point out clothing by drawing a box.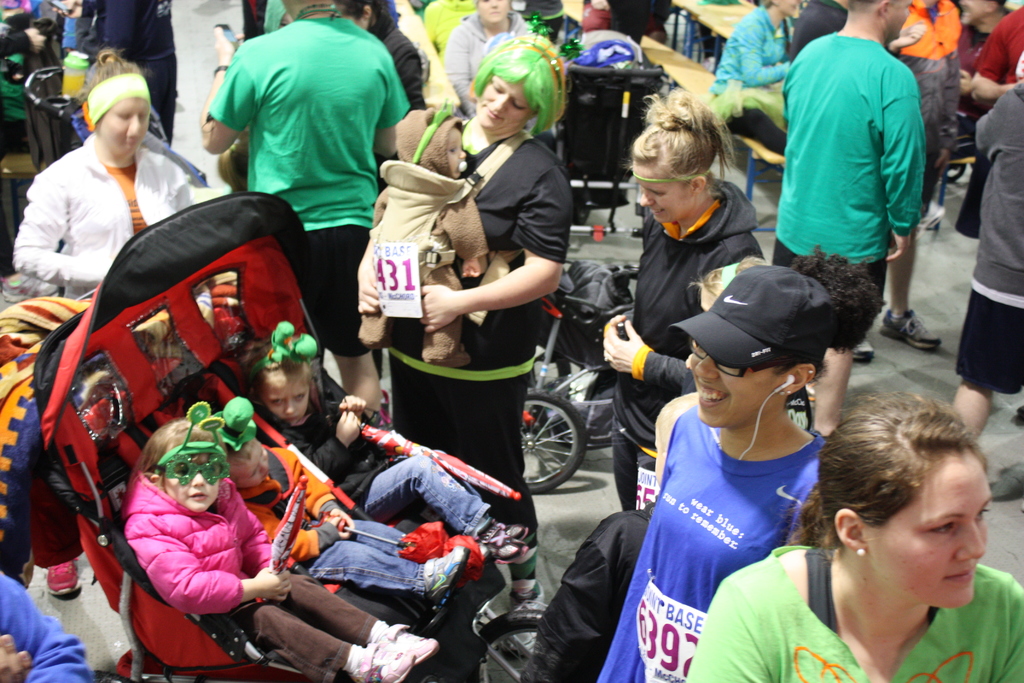
rect(122, 472, 378, 680).
